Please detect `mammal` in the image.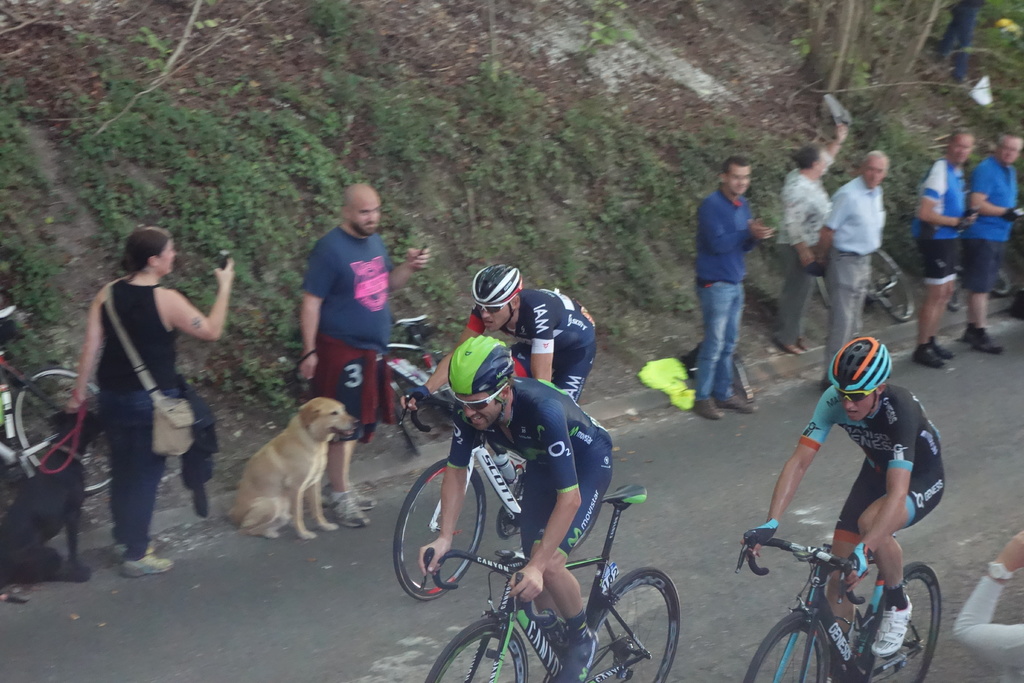
0/413/102/608.
